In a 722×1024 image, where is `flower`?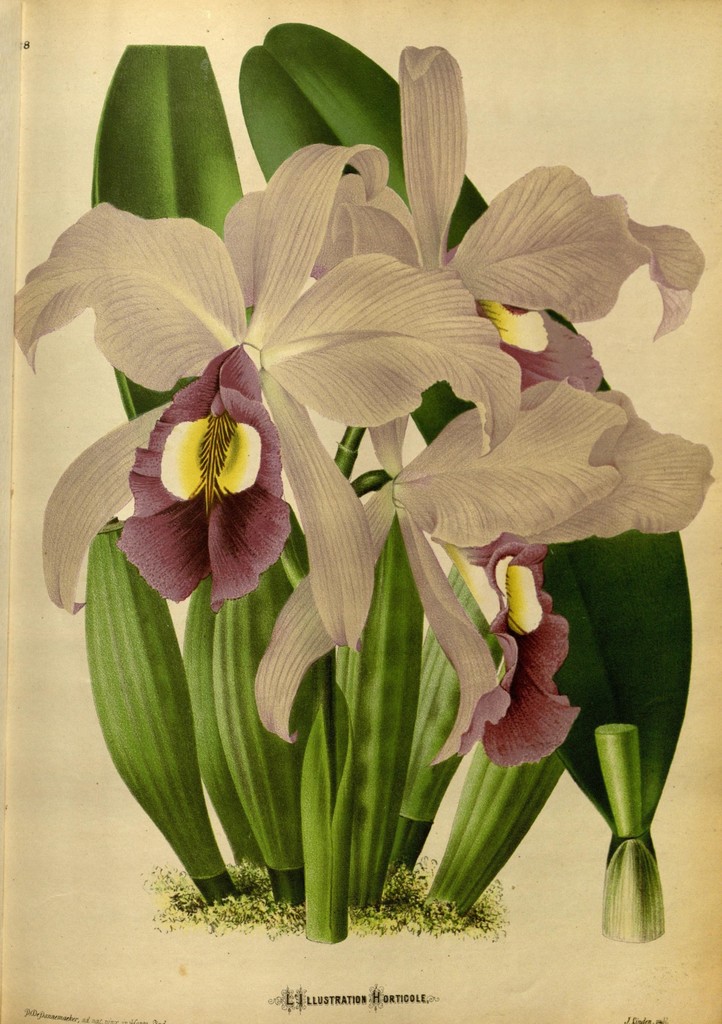
BBox(248, 368, 719, 772).
